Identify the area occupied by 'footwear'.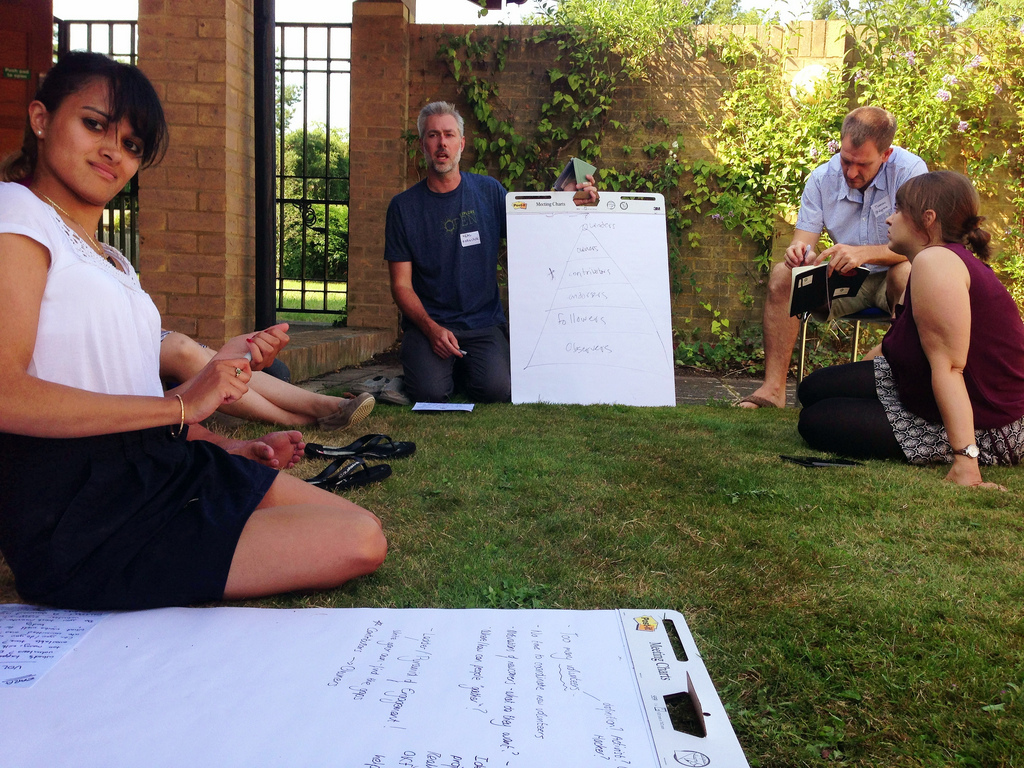
Area: pyautogui.locateOnScreen(380, 371, 410, 406).
